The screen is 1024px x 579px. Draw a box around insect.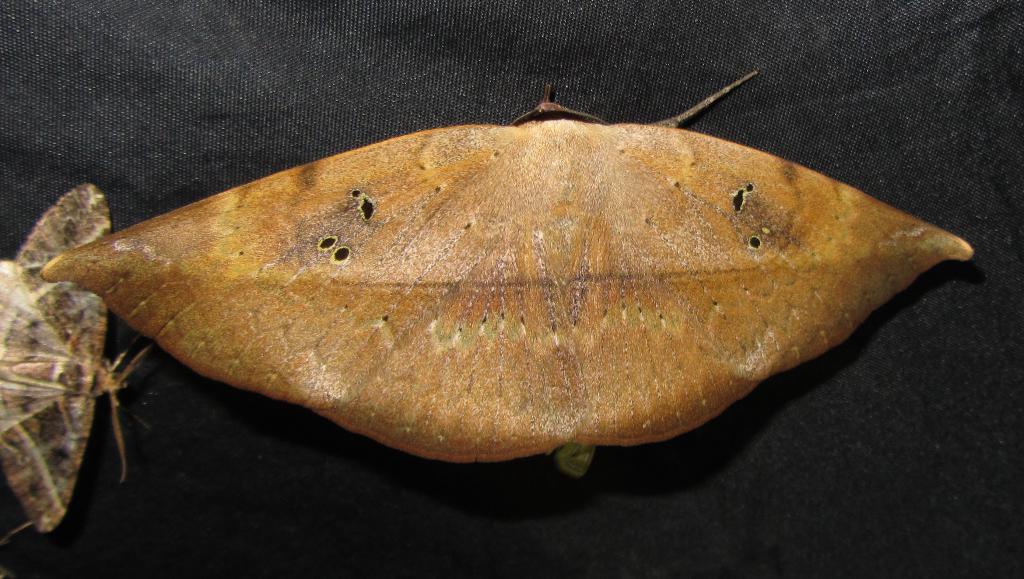
40 66 974 463.
